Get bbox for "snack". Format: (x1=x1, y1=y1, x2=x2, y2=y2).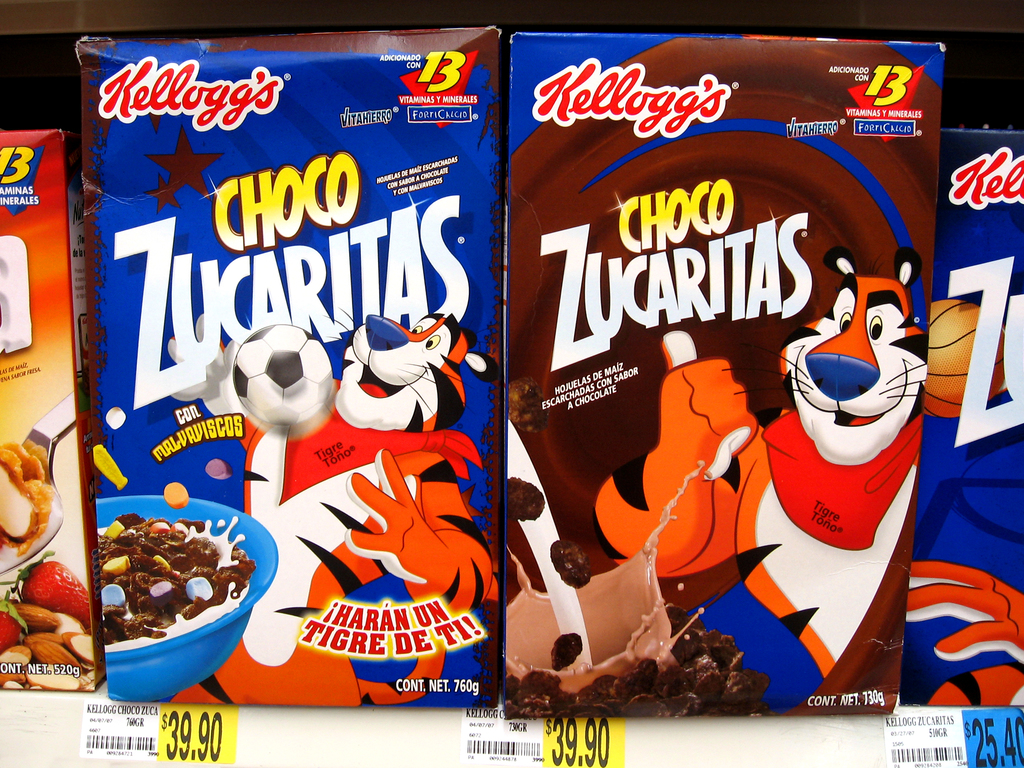
(x1=502, y1=476, x2=543, y2=524).
